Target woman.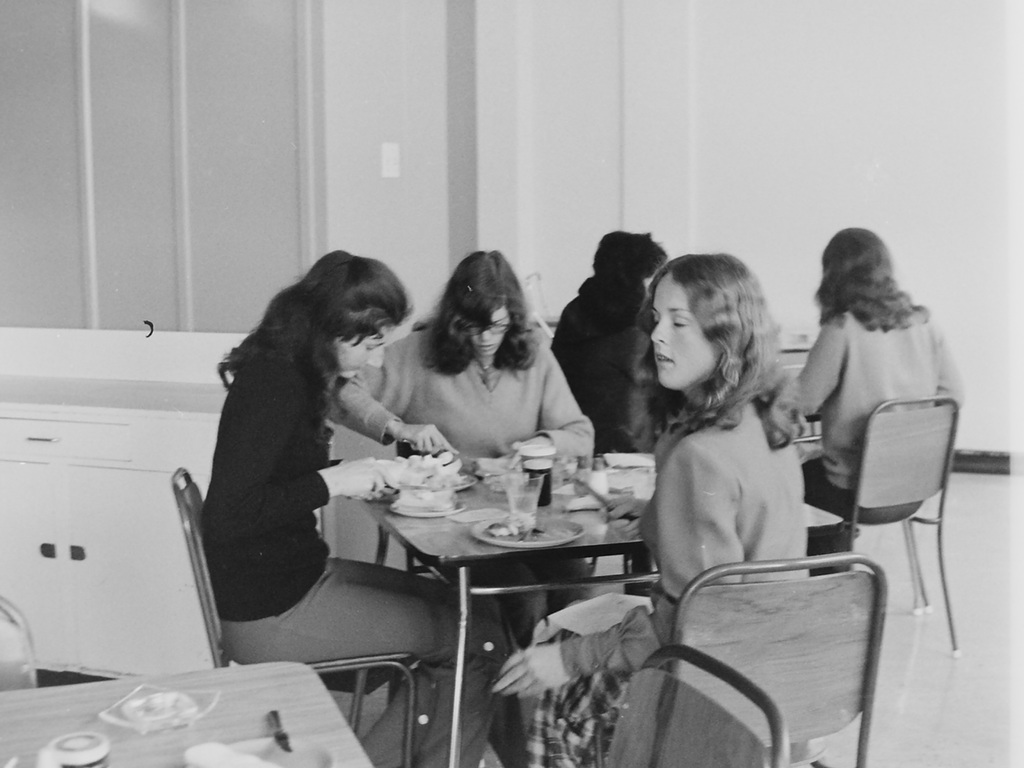
Target region: (x1=197, y1=248, x2=506, y2=767).
